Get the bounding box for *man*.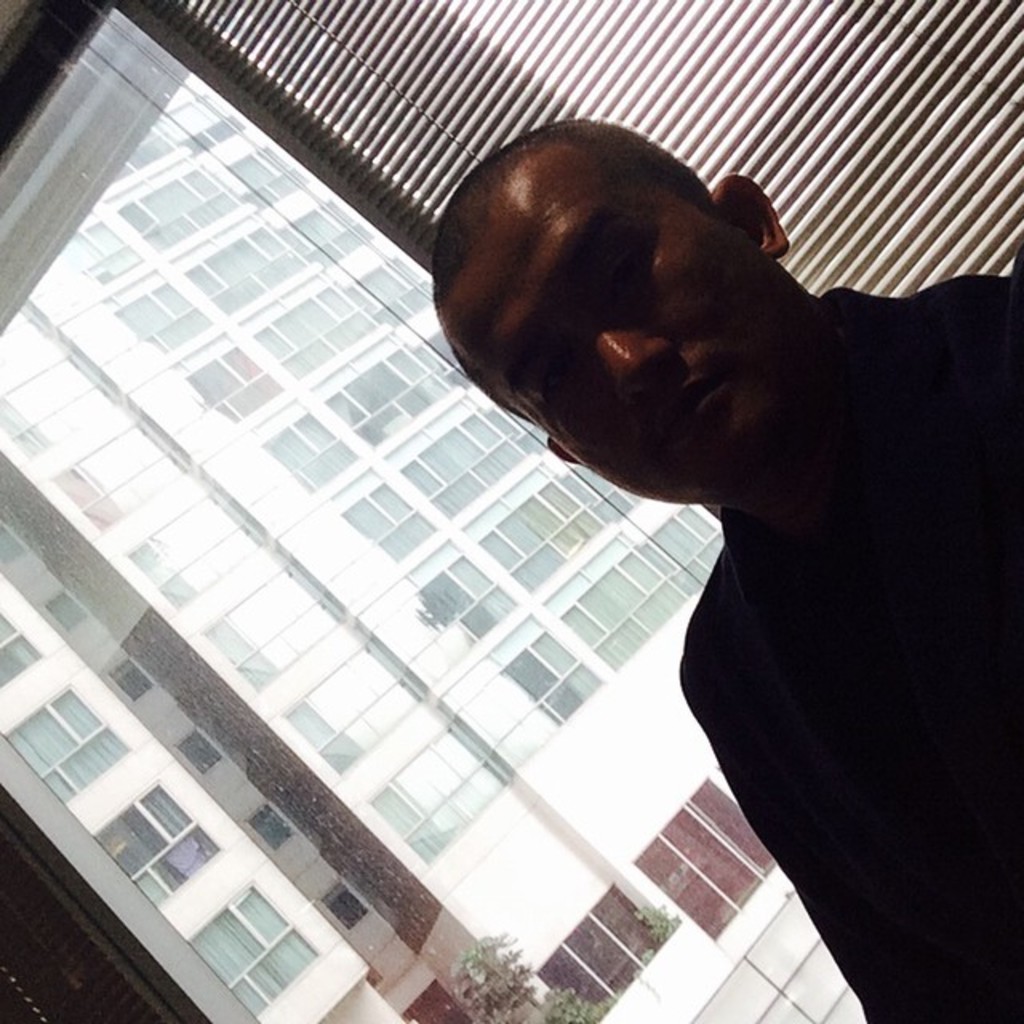
421,112,1022,1022.
